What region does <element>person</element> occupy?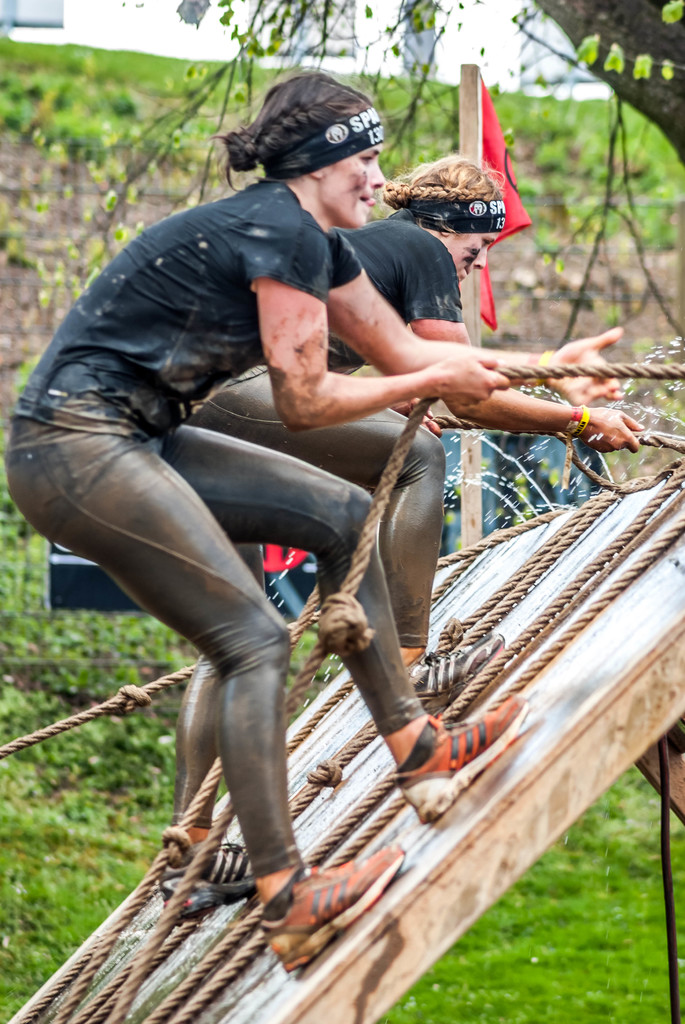
(0, 73, 627, 967).
